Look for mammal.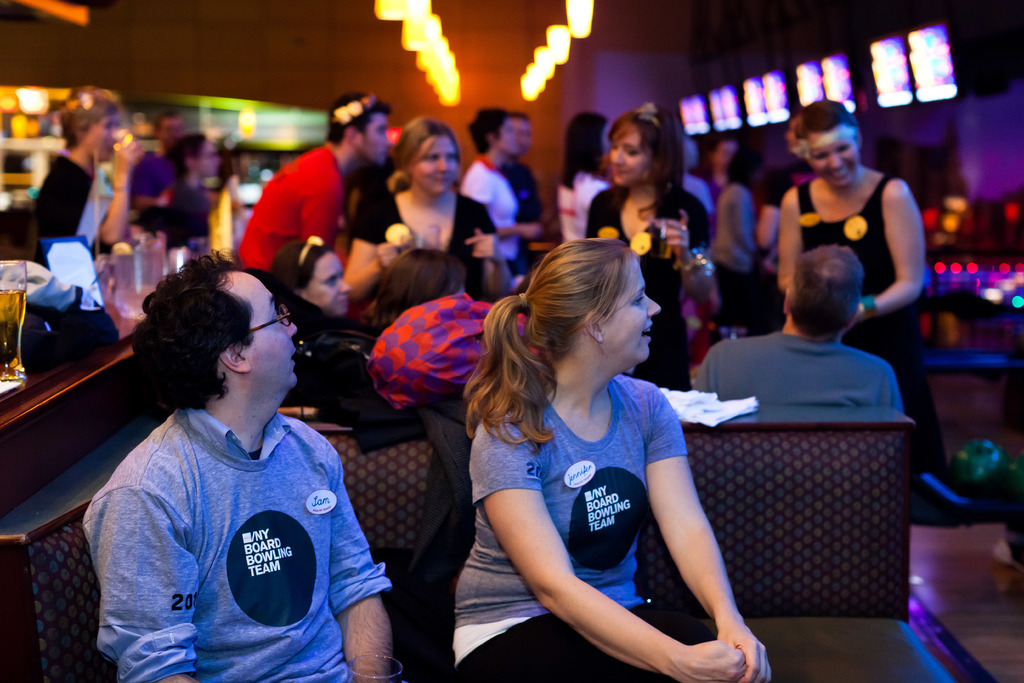
Found: left=268, top=234, right=383, bottom=438.
